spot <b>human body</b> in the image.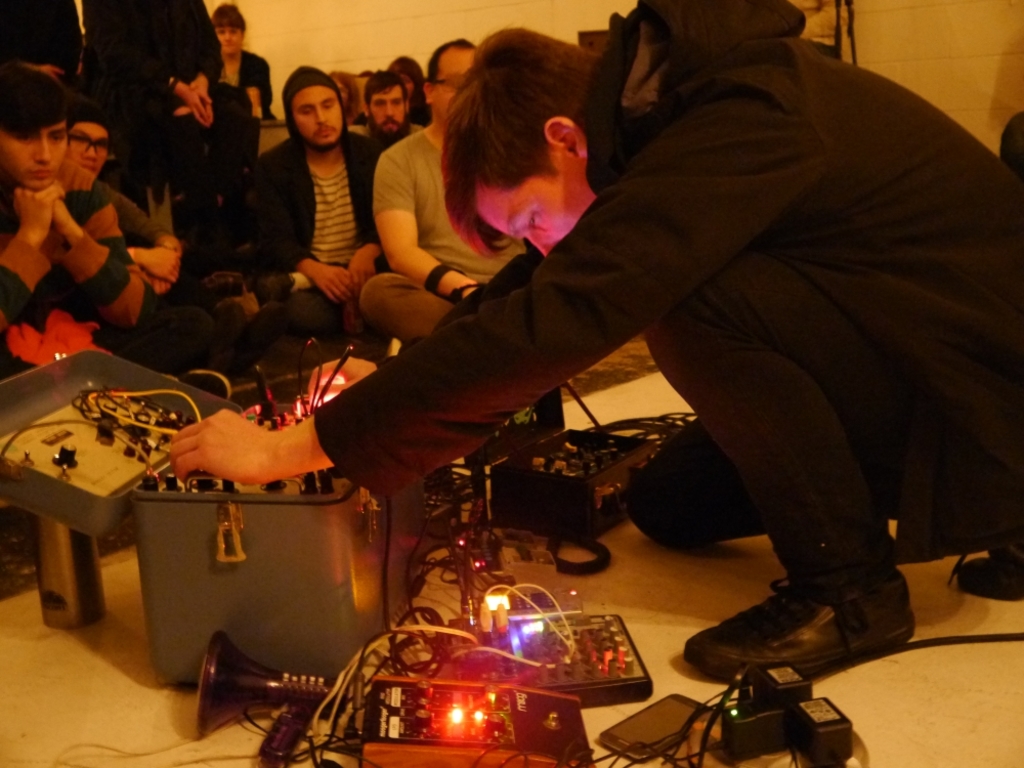
<b>human body</b> found at [221,14,925,737].
